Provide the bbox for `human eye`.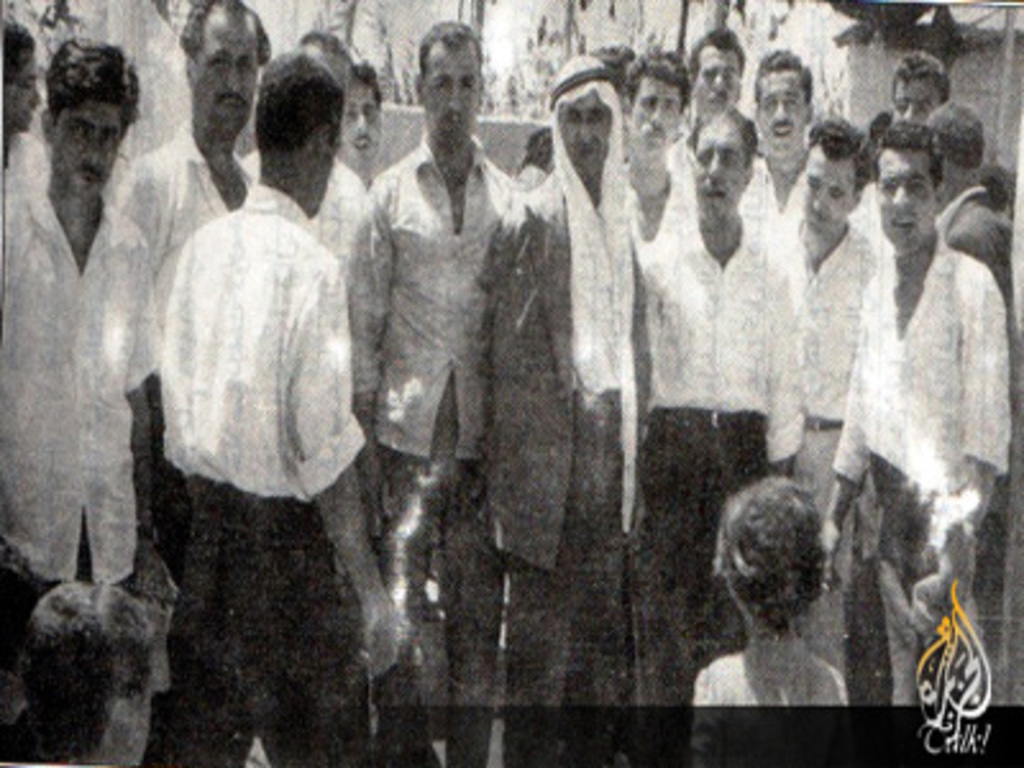
x1=696, y1=146, x2=709, y2=161.
